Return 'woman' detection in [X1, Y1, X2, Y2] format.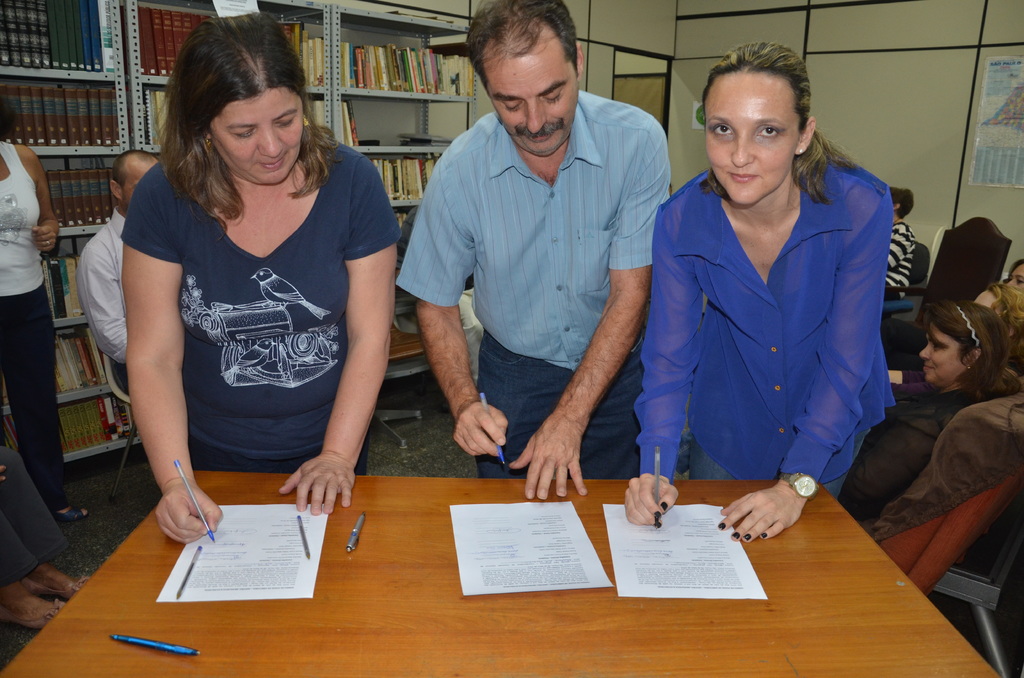
[1002, 260, 1023, 302].
